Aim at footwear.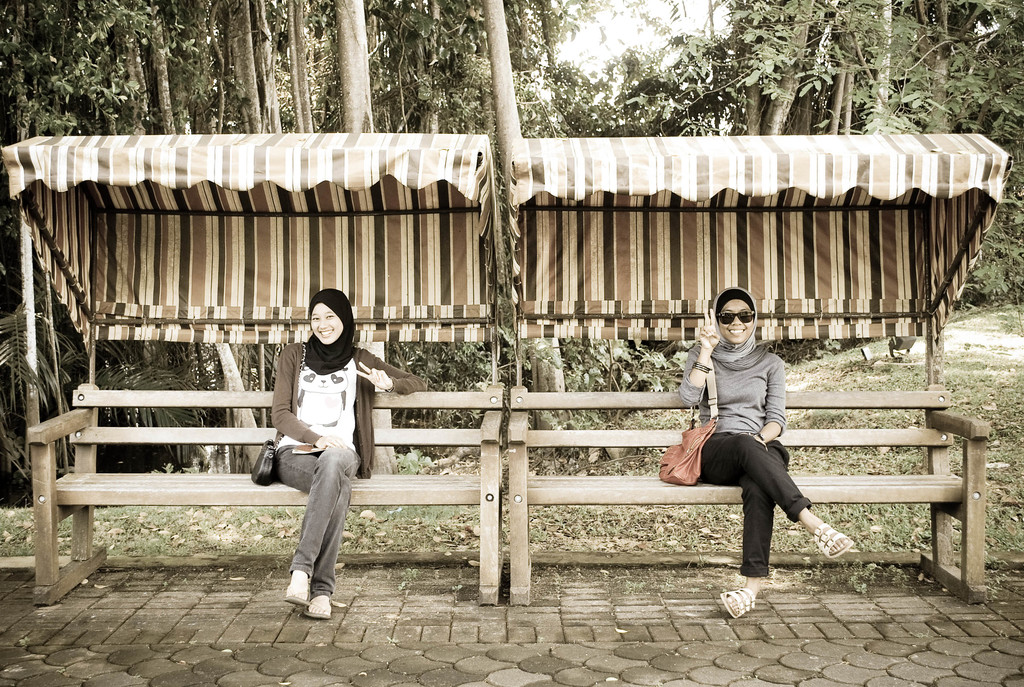
Aimed at (x1=716, y1=595, x2=753, y2=616).
